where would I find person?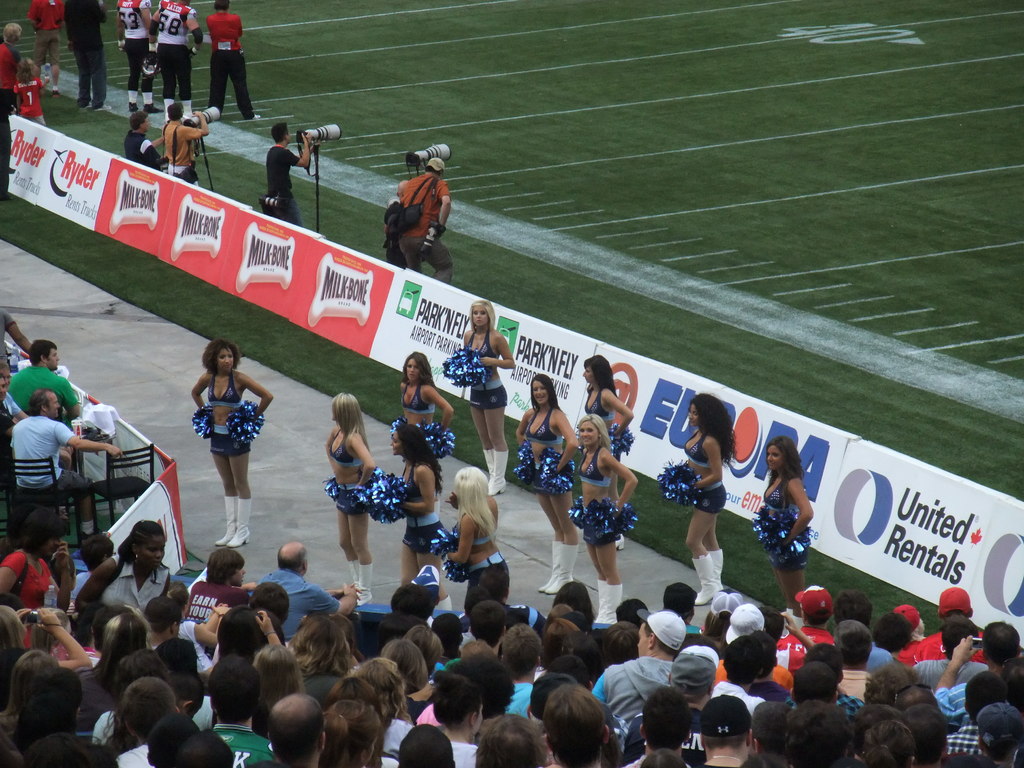
At [left=932, top=620, right=1023, bottom=730].
